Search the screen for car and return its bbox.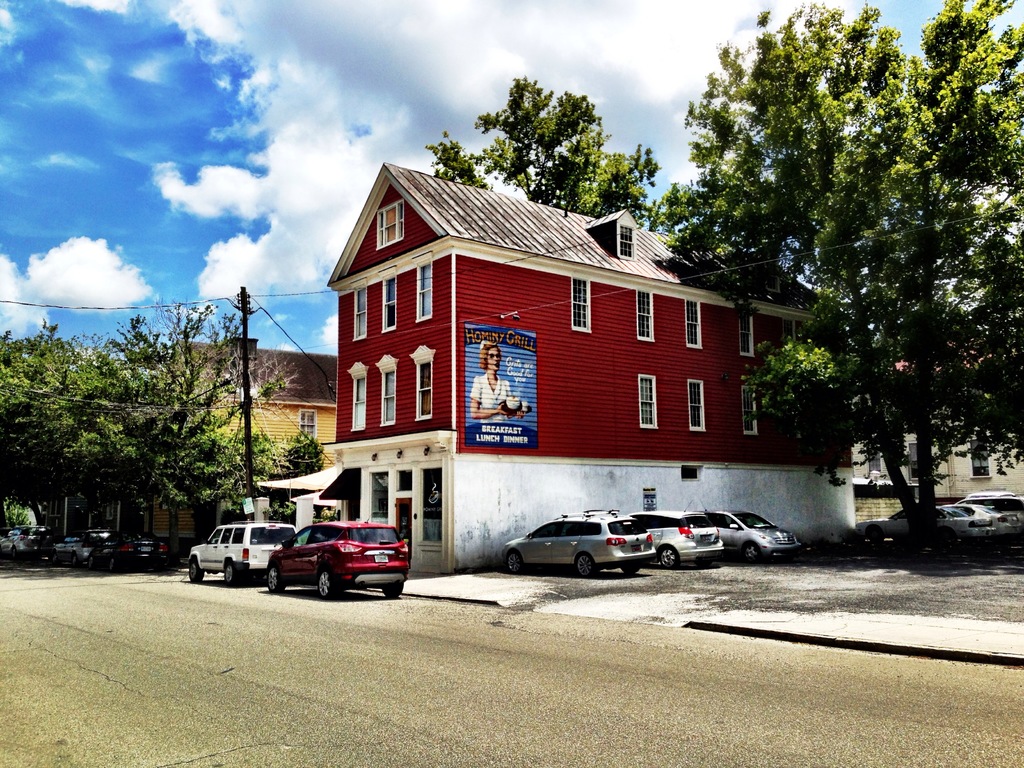
Found: 188, 522, 300, 585.
